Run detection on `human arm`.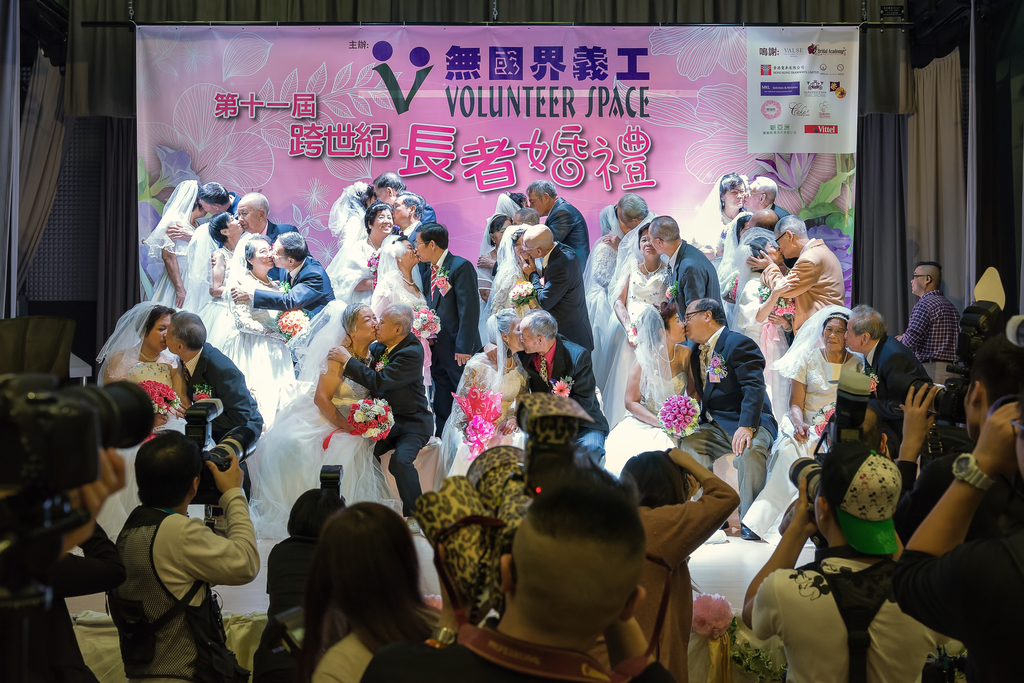
Result: 904:401:1023:554.
